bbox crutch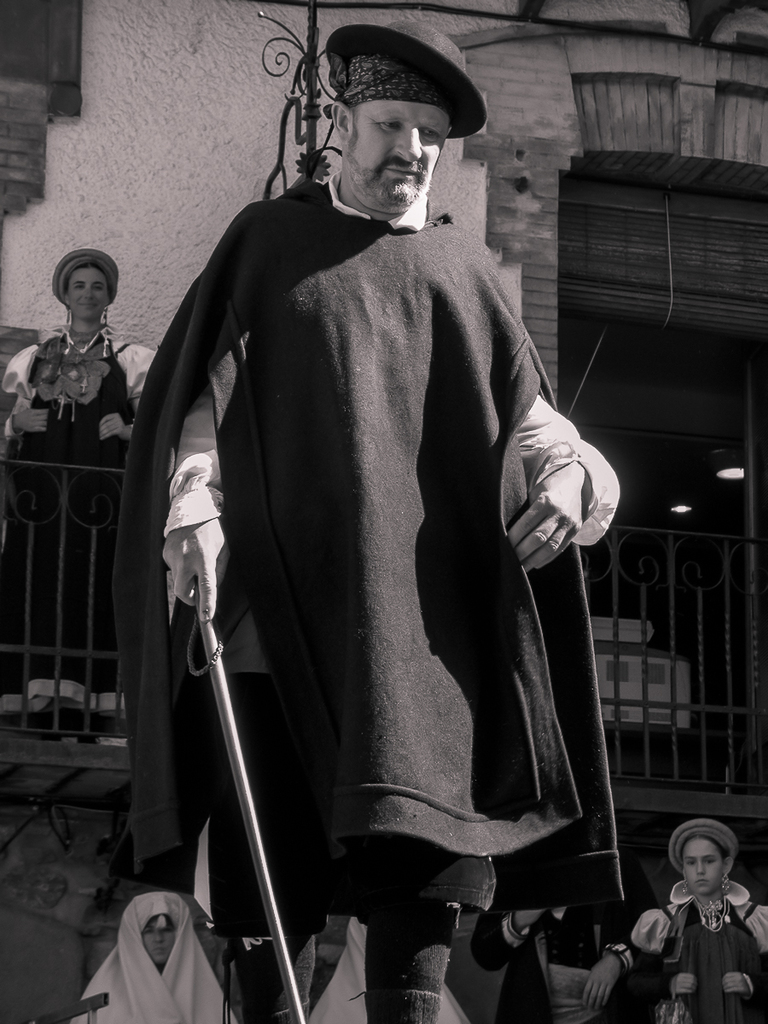
bbox(189, 573, 307, 1023)
